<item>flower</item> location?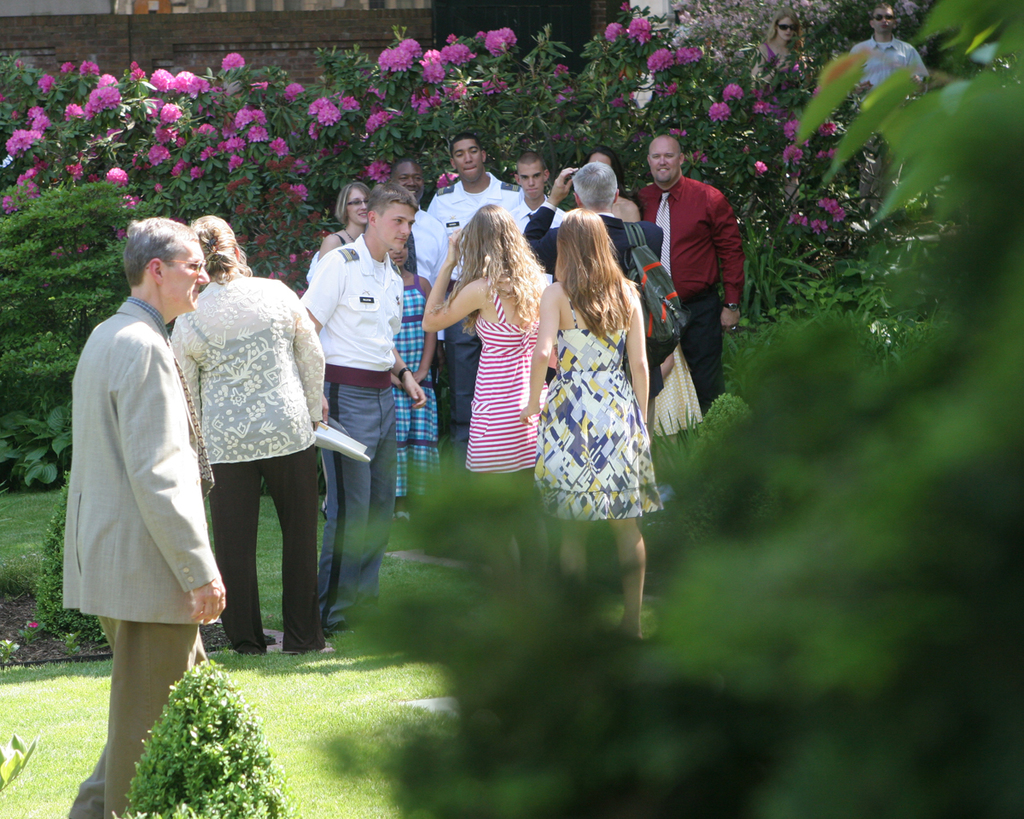
x1=708 y1=100 x2=735 y2=124
